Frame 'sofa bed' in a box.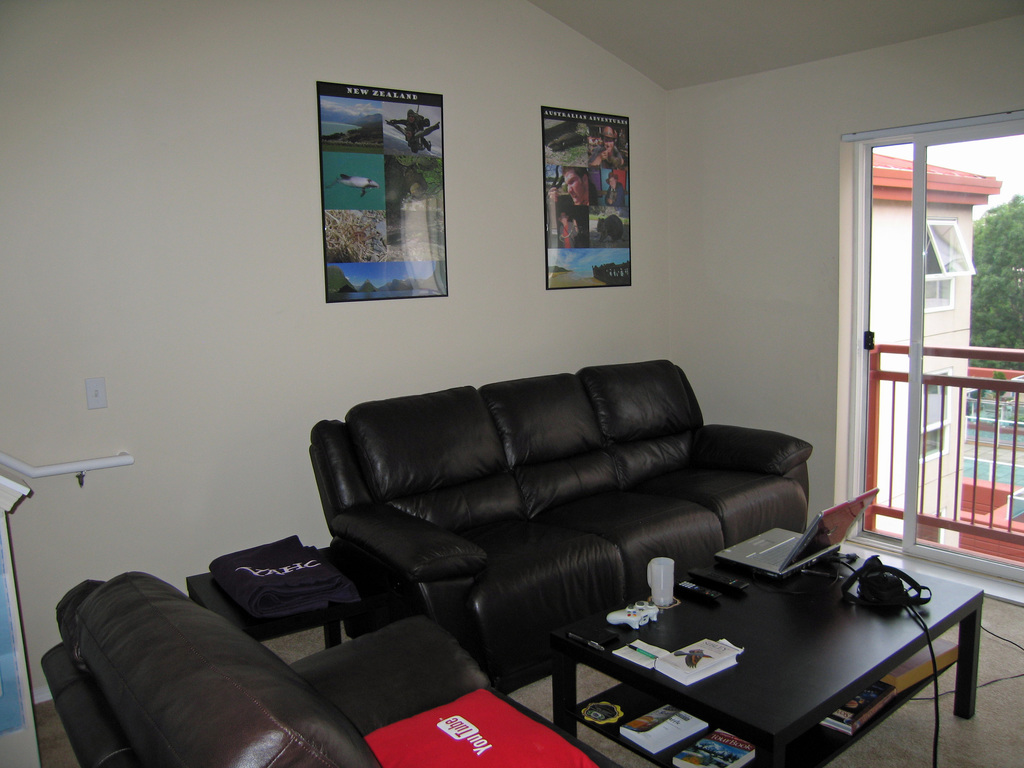
Rect(42, 562, 615, 767).
